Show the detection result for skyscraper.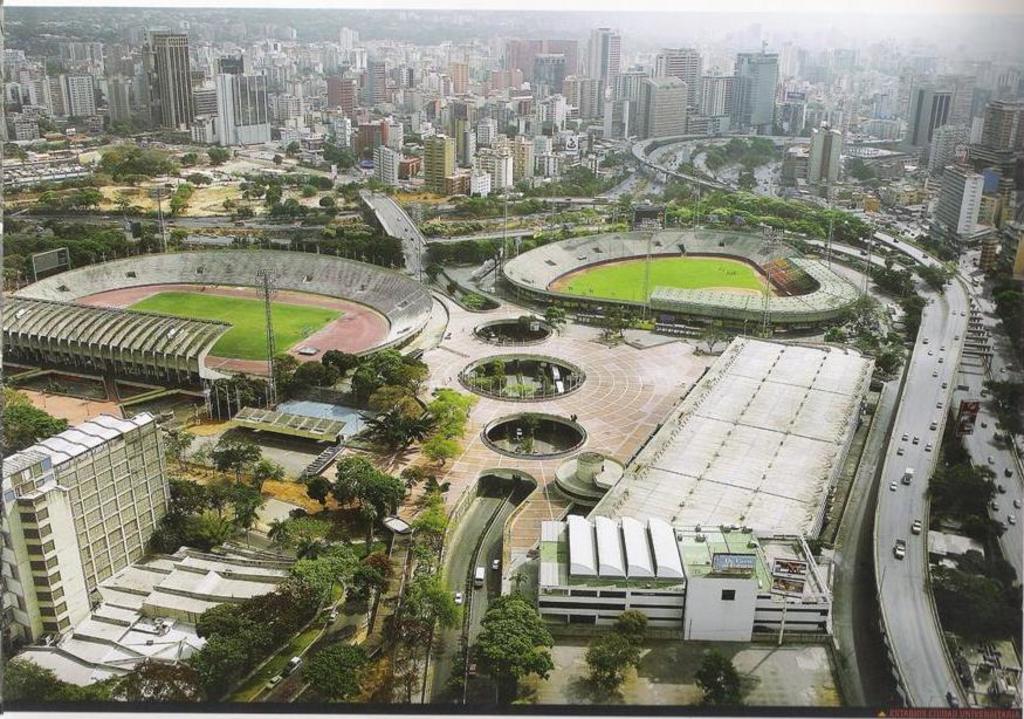
x1=935, y1=160, x2=995, y2=242.
